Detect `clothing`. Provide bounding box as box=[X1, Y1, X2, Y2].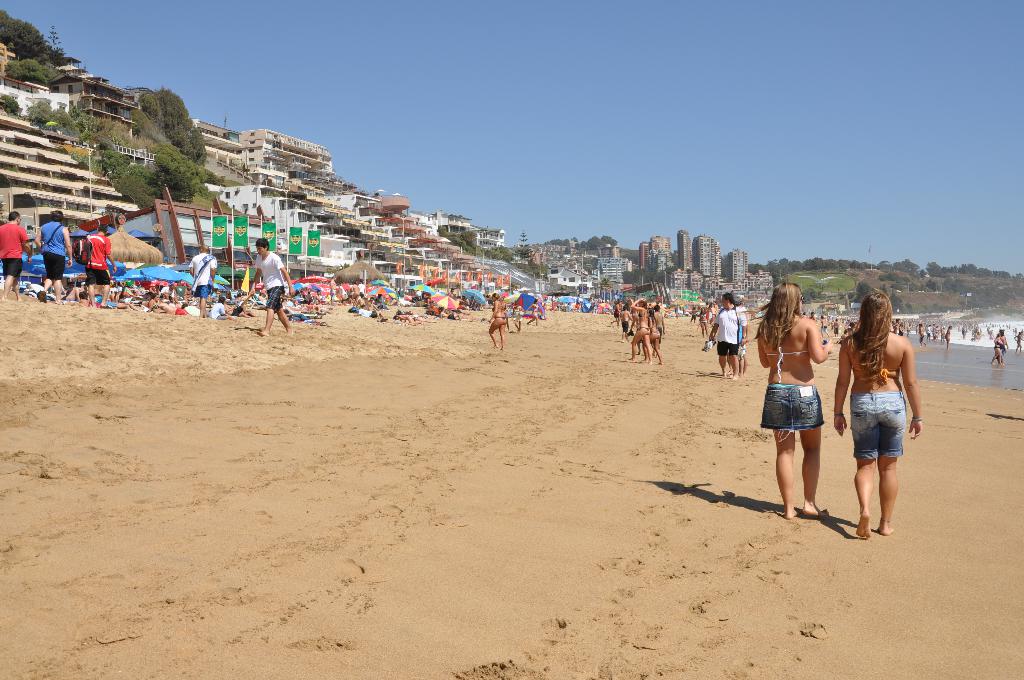
box=[756, 379, 835, 430].
